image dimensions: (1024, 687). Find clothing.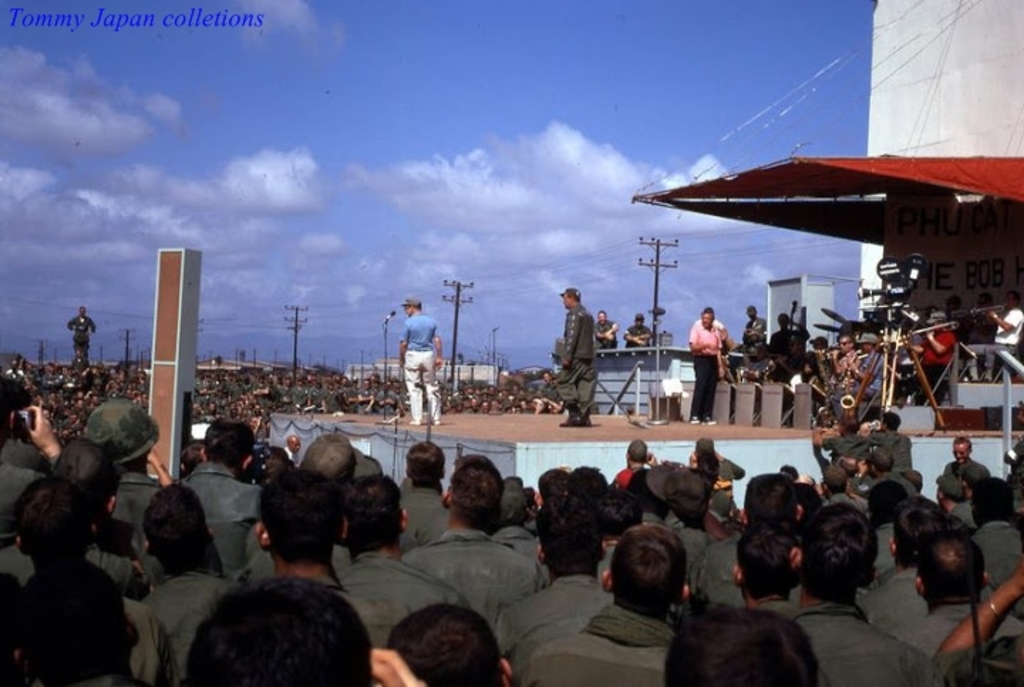
624:324:649:346.
